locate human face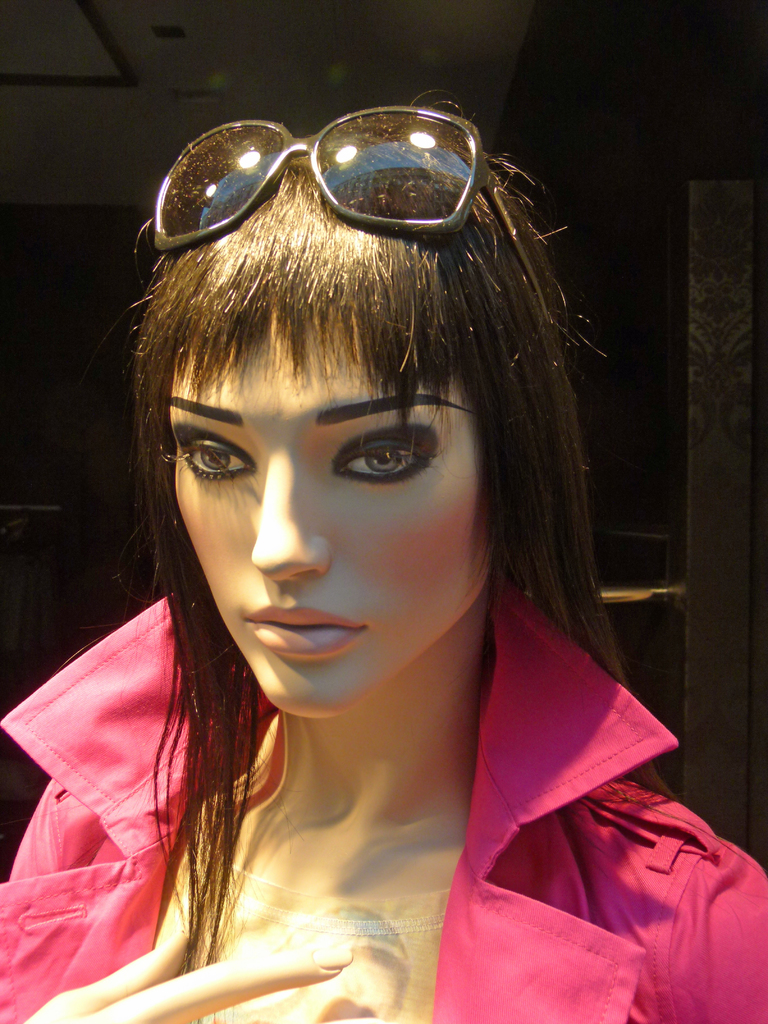
<box>186,300,481,719</box>
